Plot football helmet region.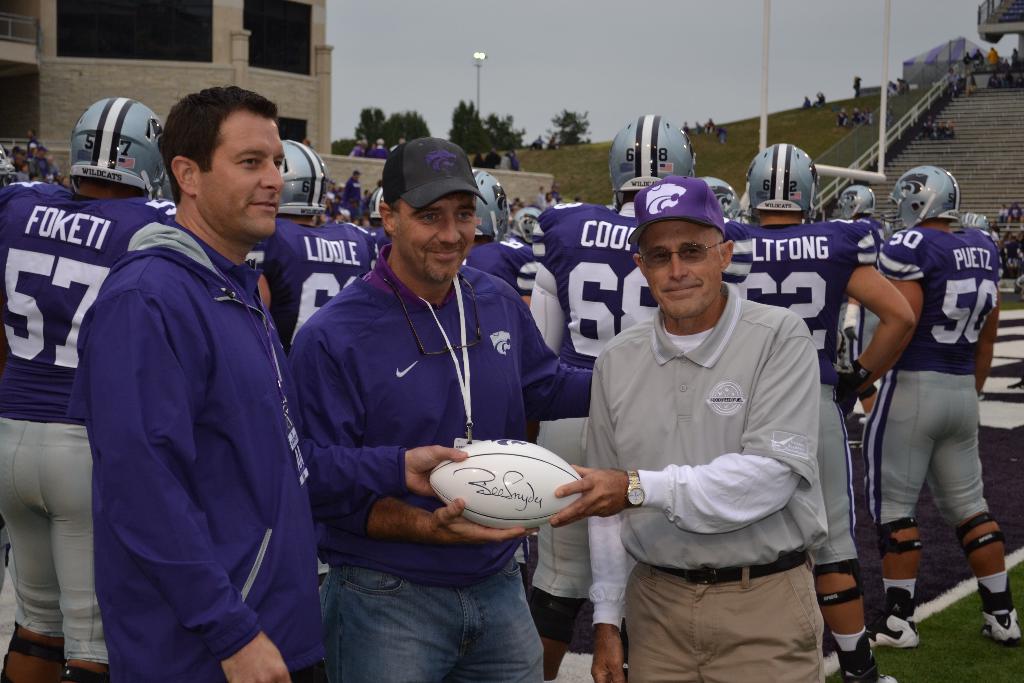
Plotted at x1=282, y1=142, x2=332, y2=220.
